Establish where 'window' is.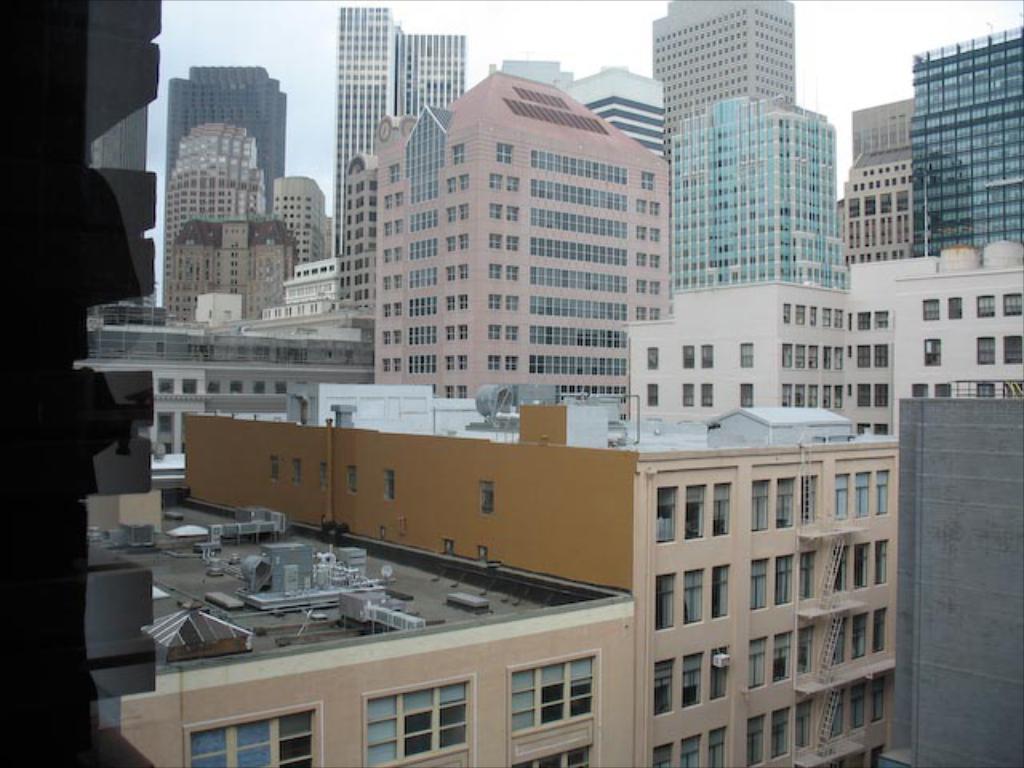
Established at {"x1": 638, "y1": 254, "x2": 662, "y2": 269}.
